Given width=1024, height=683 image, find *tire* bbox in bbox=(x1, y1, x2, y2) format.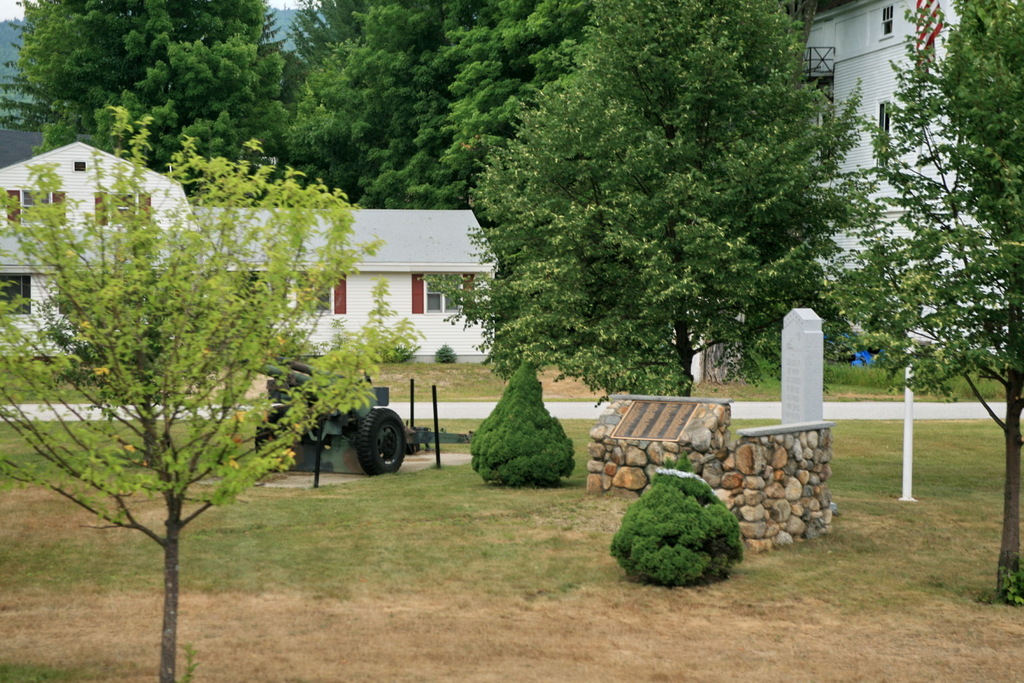
bbox=(255, 401, 294, 475).
